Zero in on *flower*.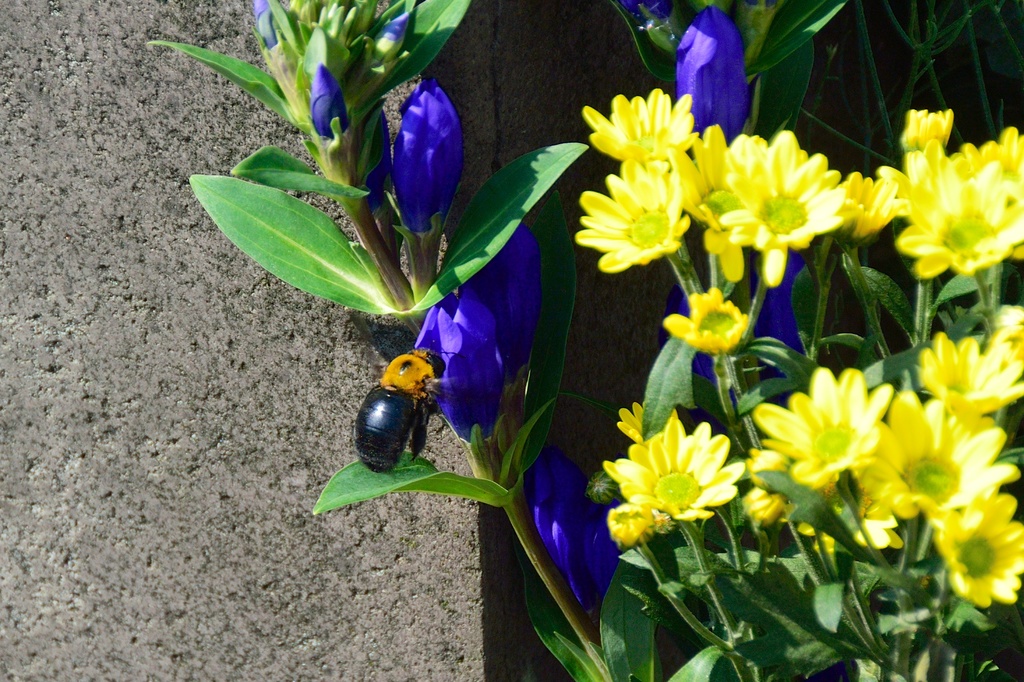
Zeroed in: 663, 287, 756, 362.
